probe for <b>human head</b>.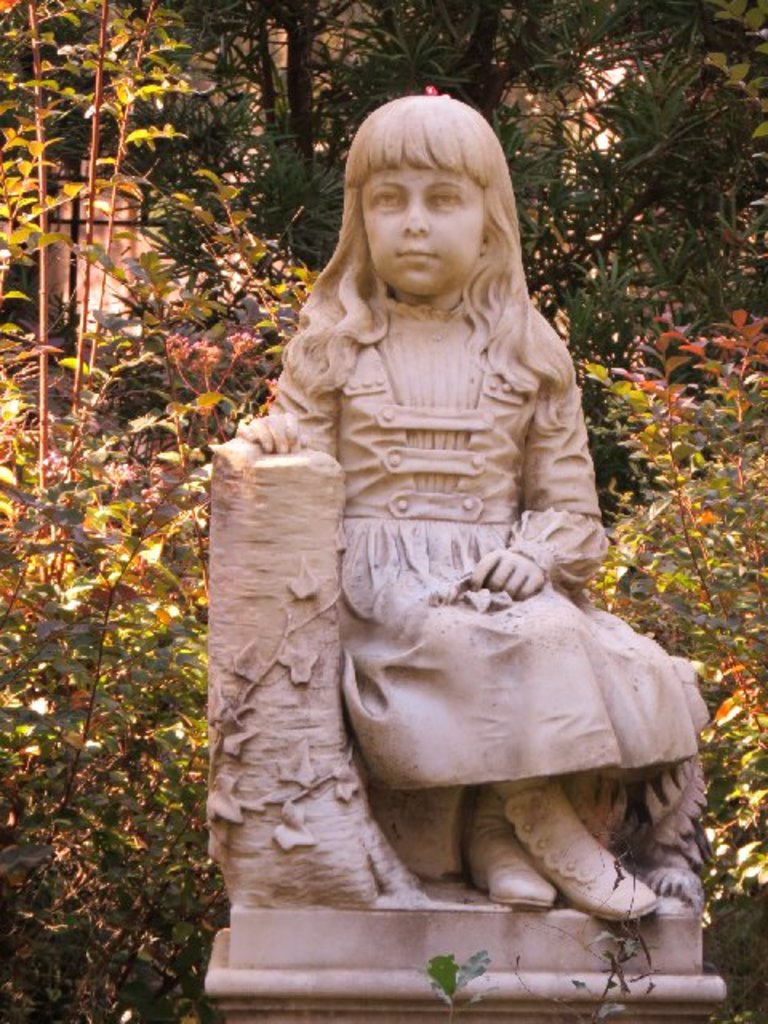
Probe result: 330 85 526 294.
